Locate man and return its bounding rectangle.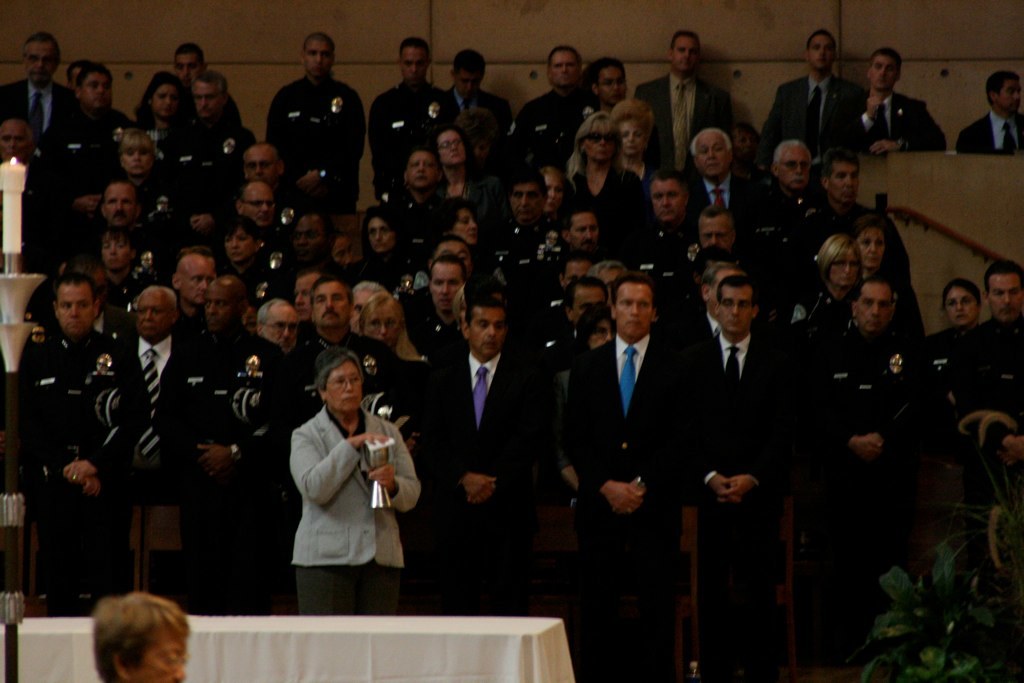
(370, 32, 450, 196).
